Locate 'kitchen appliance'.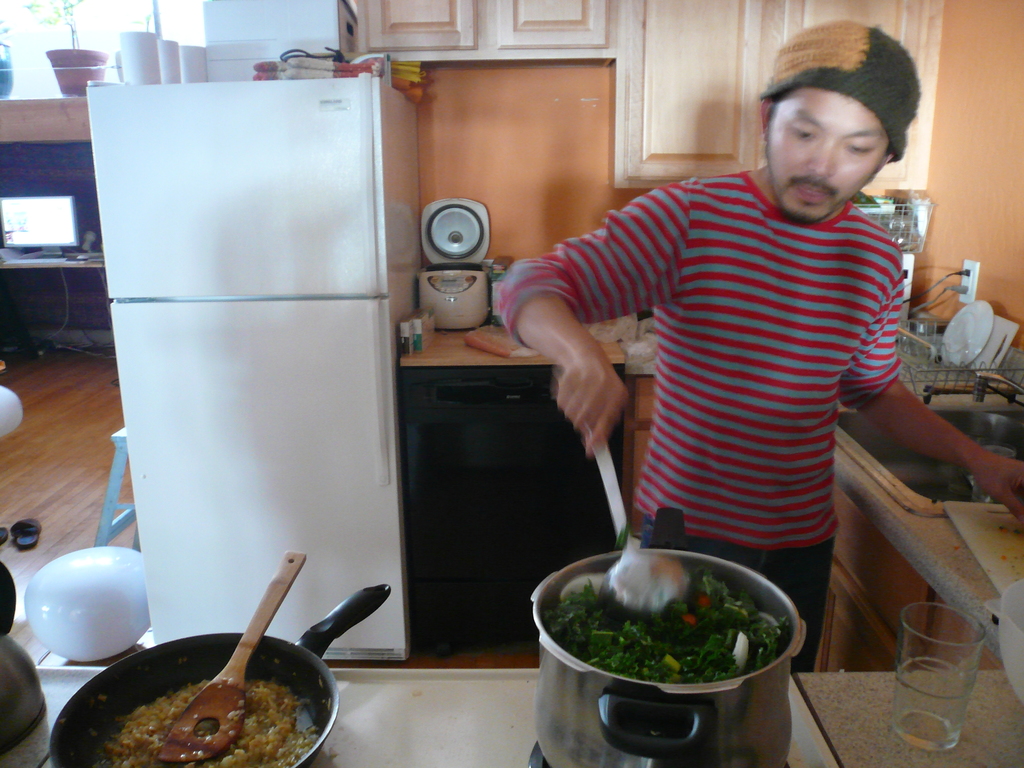
Bounding box: bbox(524, 506, 806, 767).
